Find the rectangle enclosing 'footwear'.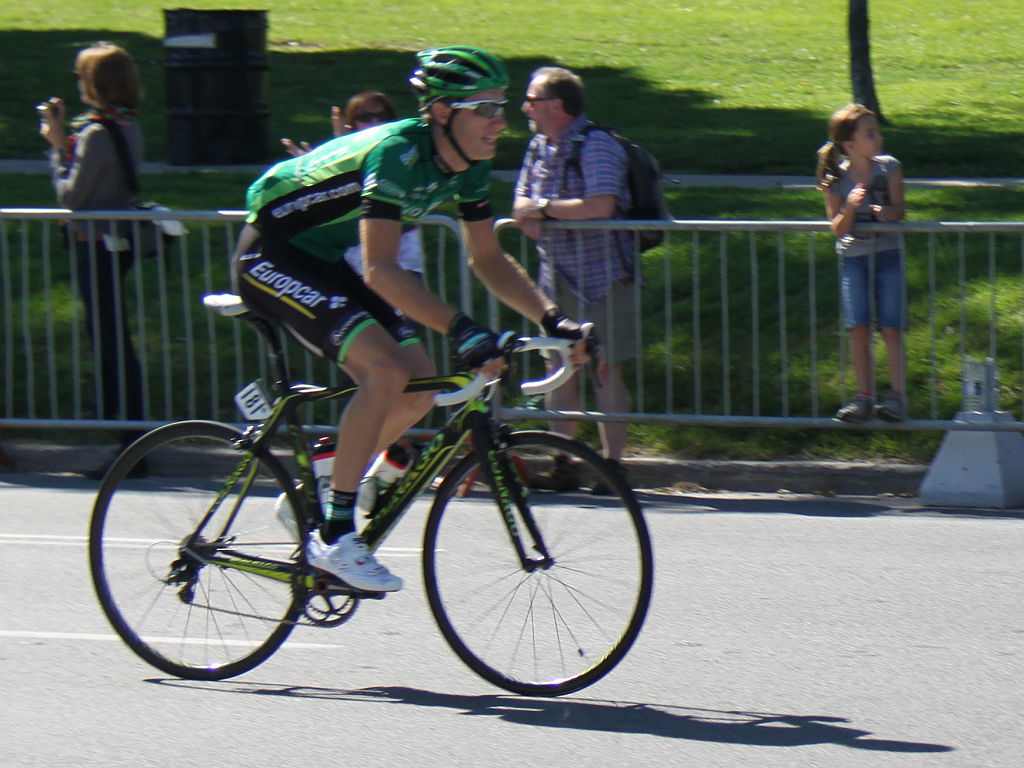
(x1=85, y1=437, x2=151, y2=480).
